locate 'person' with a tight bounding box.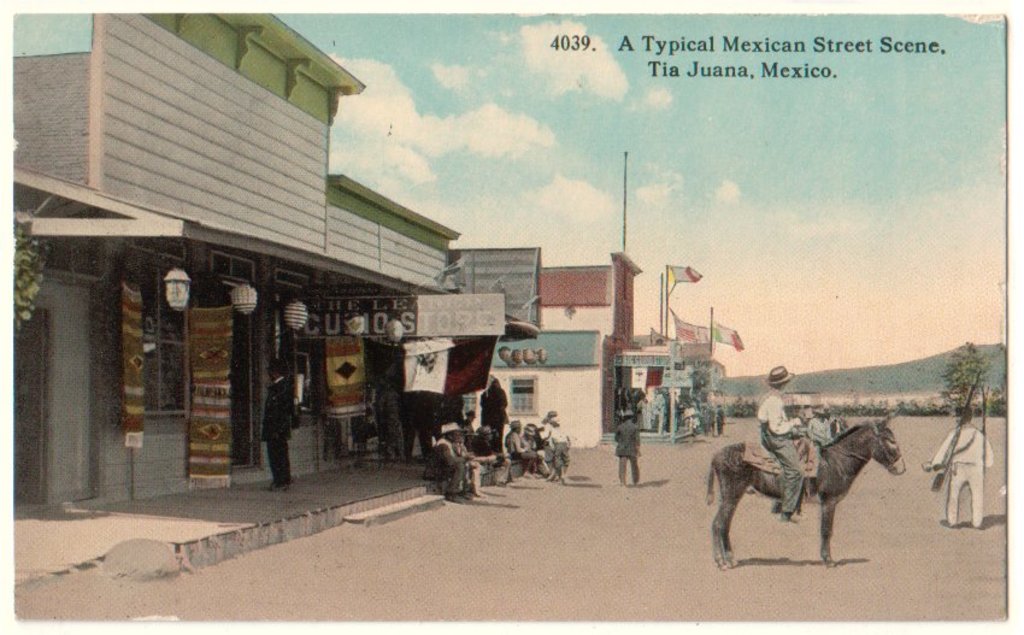
box(434, 421, 475, 501).
